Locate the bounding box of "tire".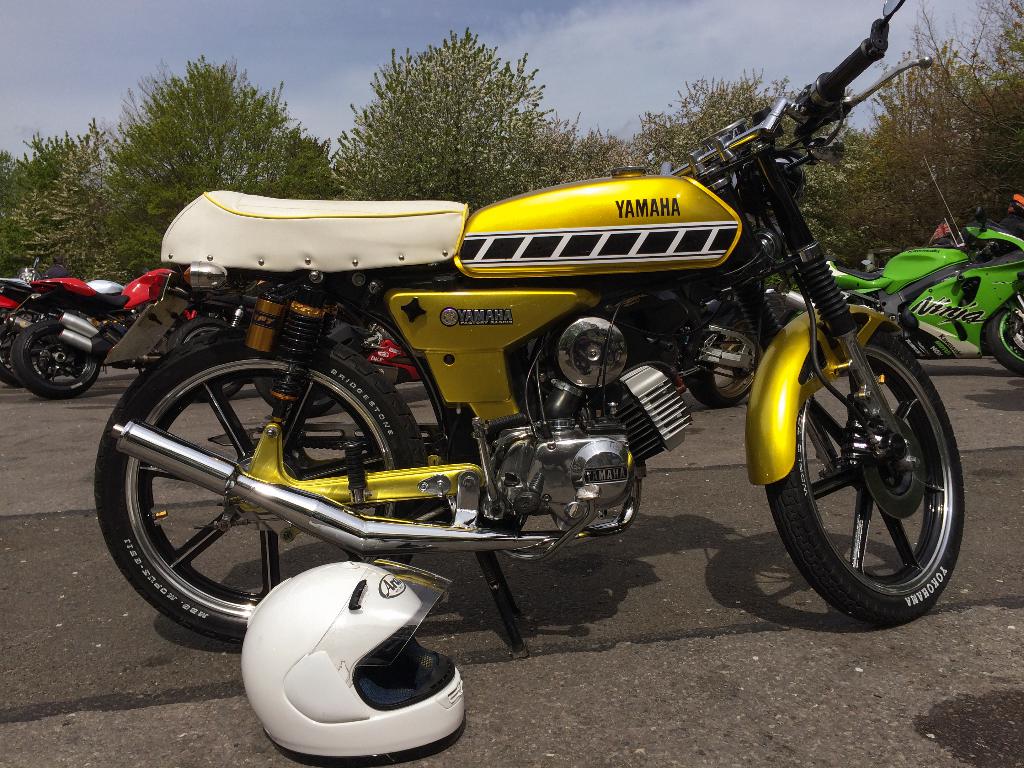
Bounding box: <box>0,320,24,386</box>.
